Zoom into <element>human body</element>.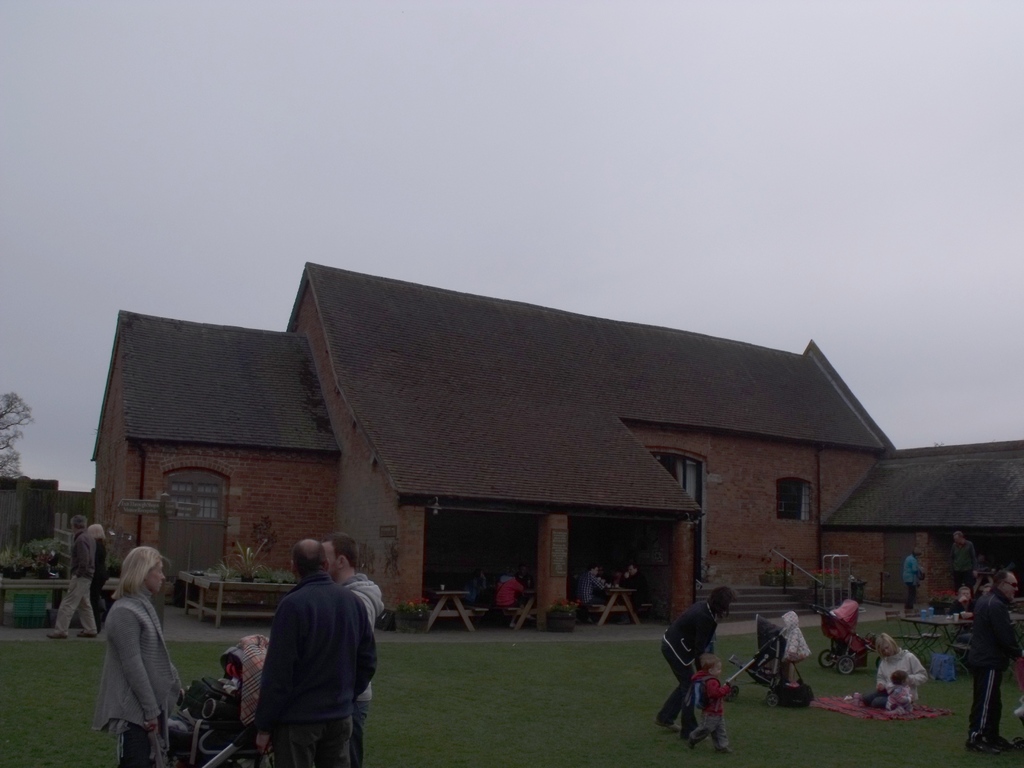
Zoom target: Rect(320, 531, 386, 761).
